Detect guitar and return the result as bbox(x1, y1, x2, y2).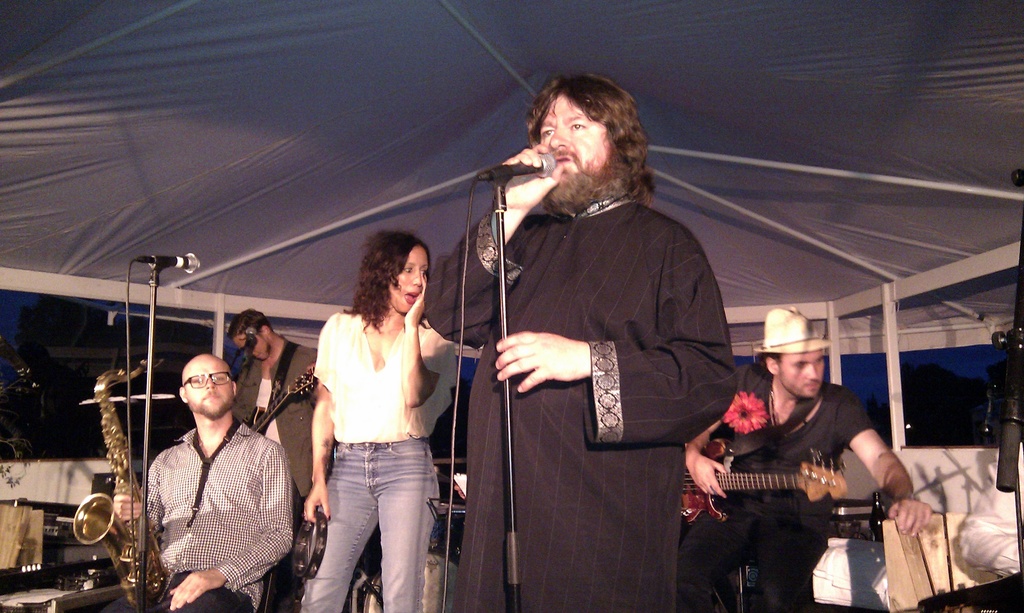
bbox(678, 441, 840, 523).
